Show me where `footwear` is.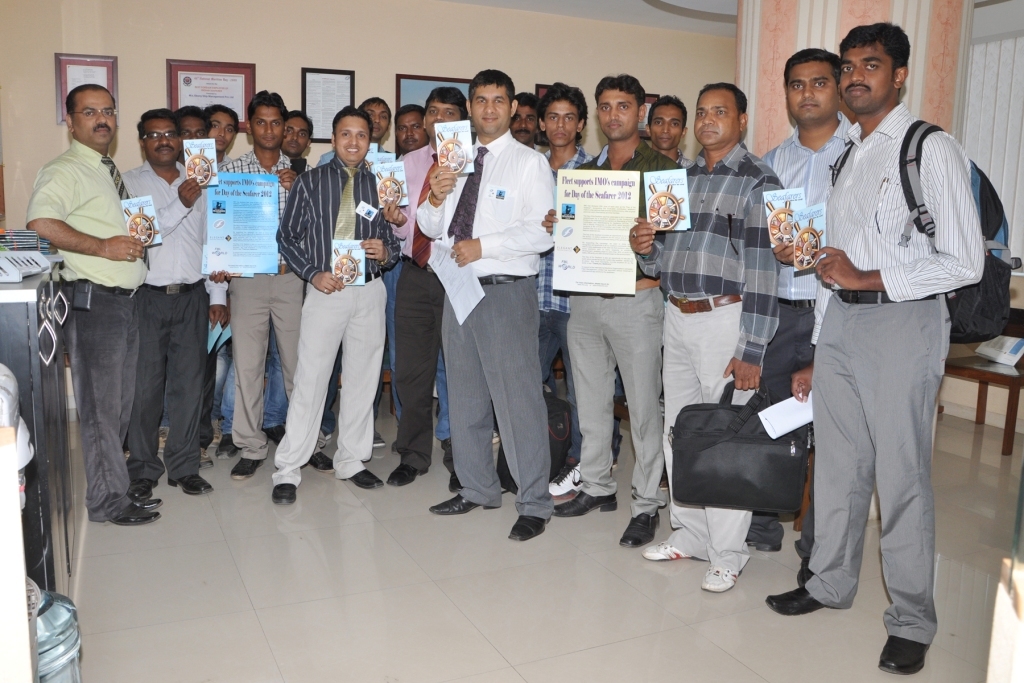
`footwear` is at 304:449:338:474.
